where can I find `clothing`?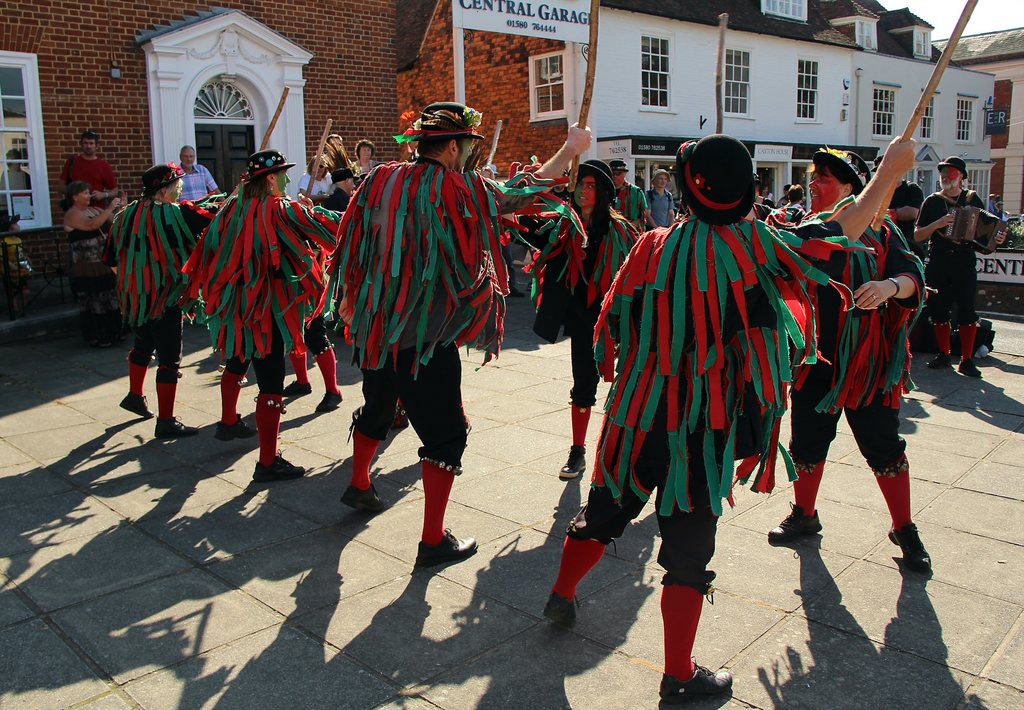
You can find it at [649, 188, 683, 228].
